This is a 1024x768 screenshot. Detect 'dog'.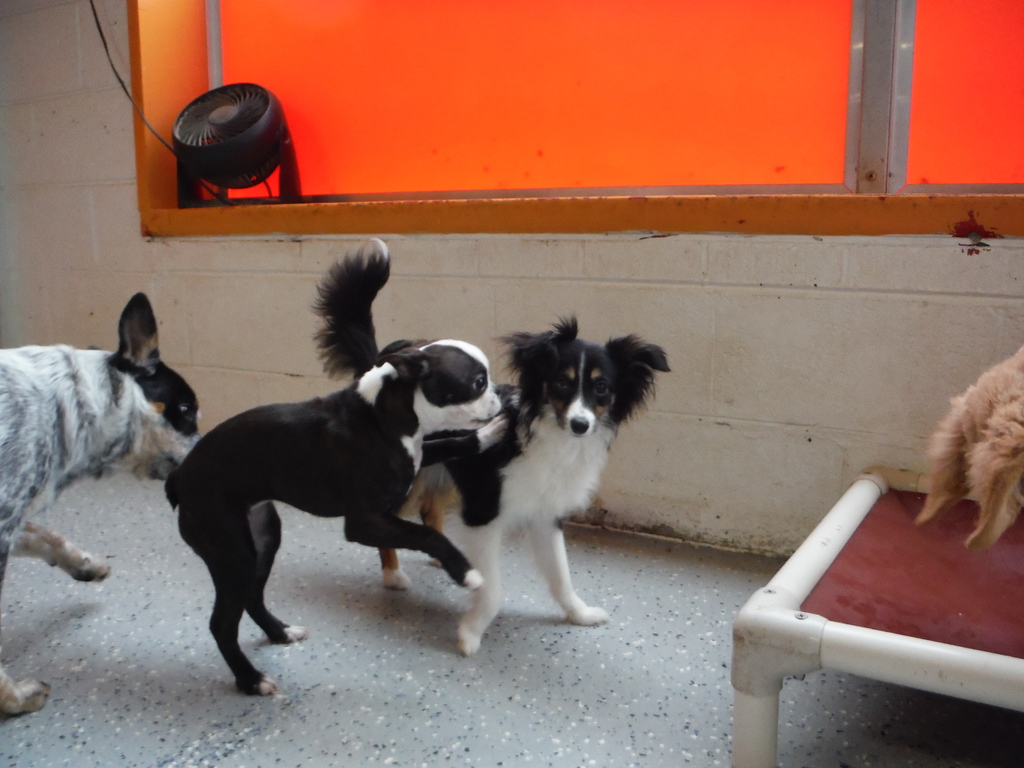
0 288 206 717.
